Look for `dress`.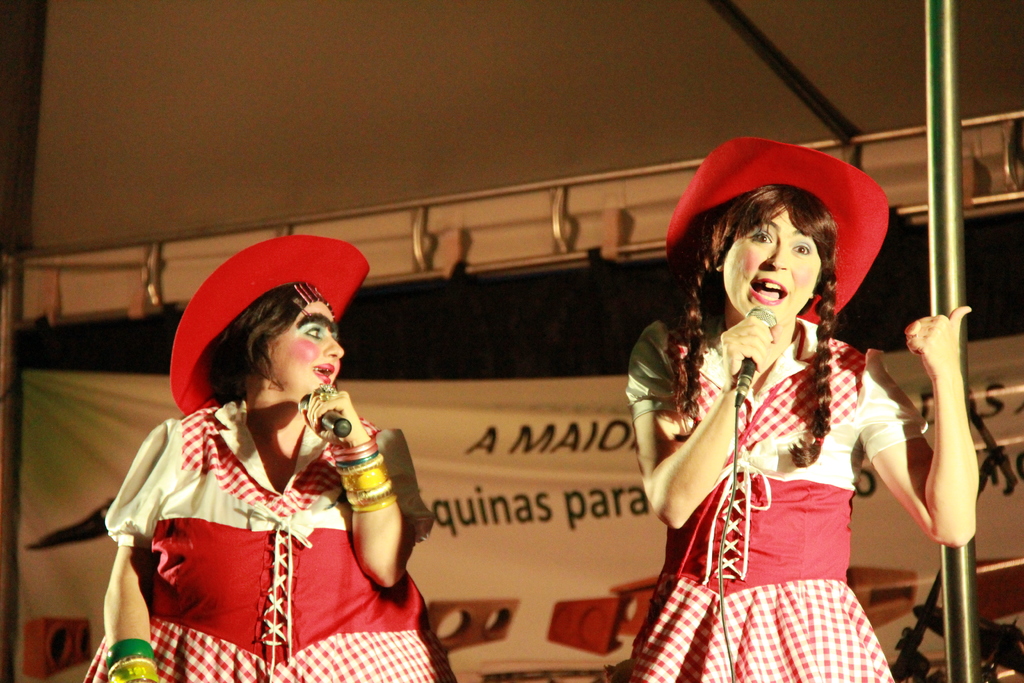
Found: bbox(593, 317, 926, 682).
